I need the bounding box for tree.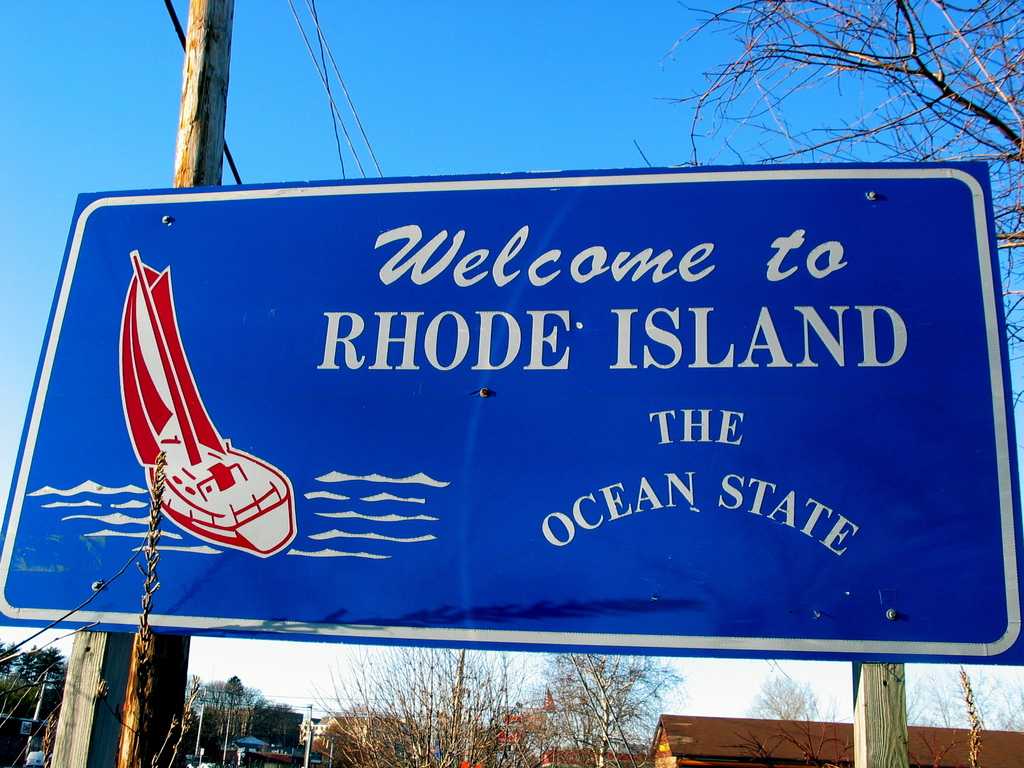
Here it is: pyautogui.locateOnScreen(737, 673, 829, 721).
